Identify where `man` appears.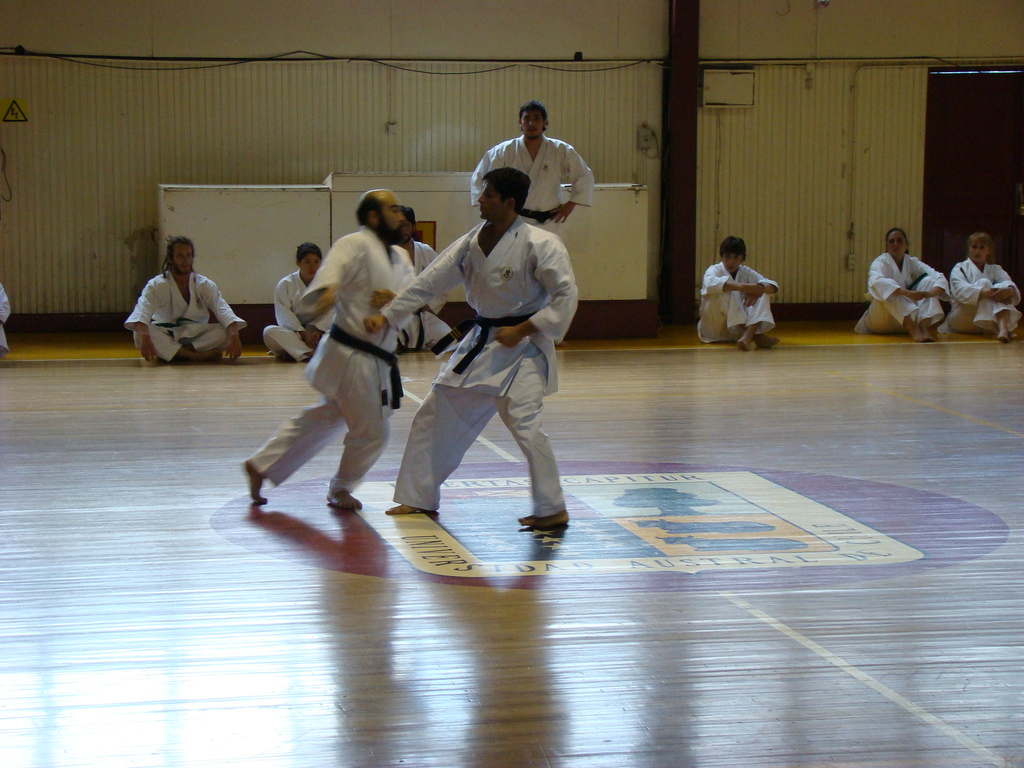
Appears at crop(467, 105, 601, 236).
